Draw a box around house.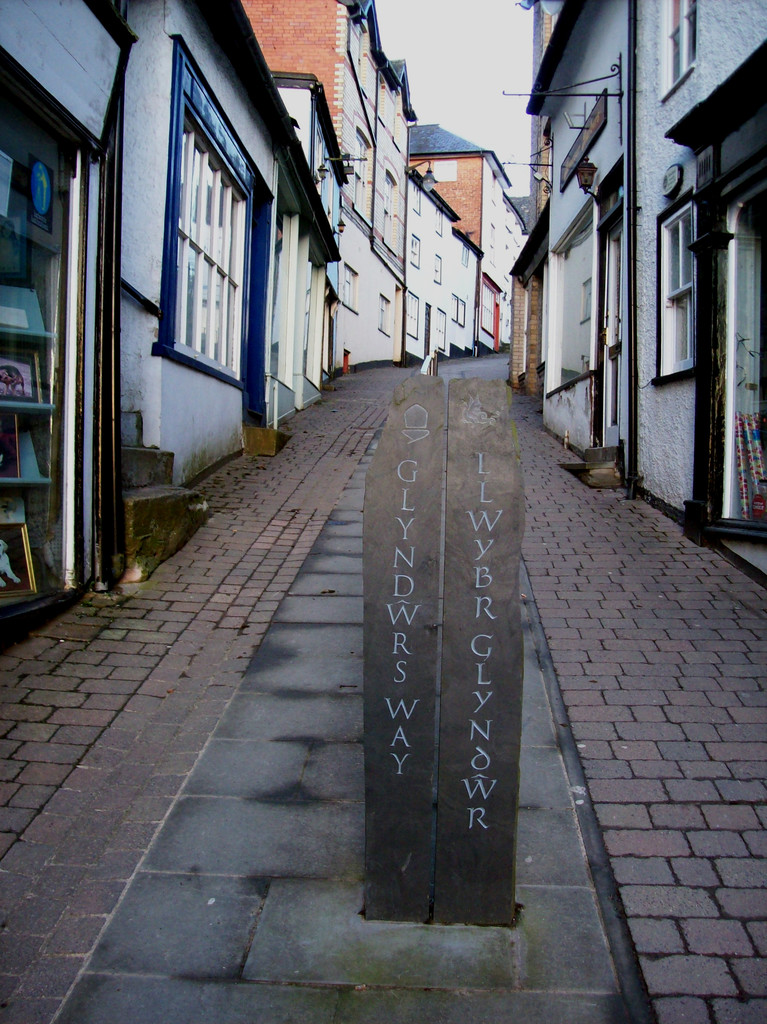
rect(271, 0, 397, 356).
